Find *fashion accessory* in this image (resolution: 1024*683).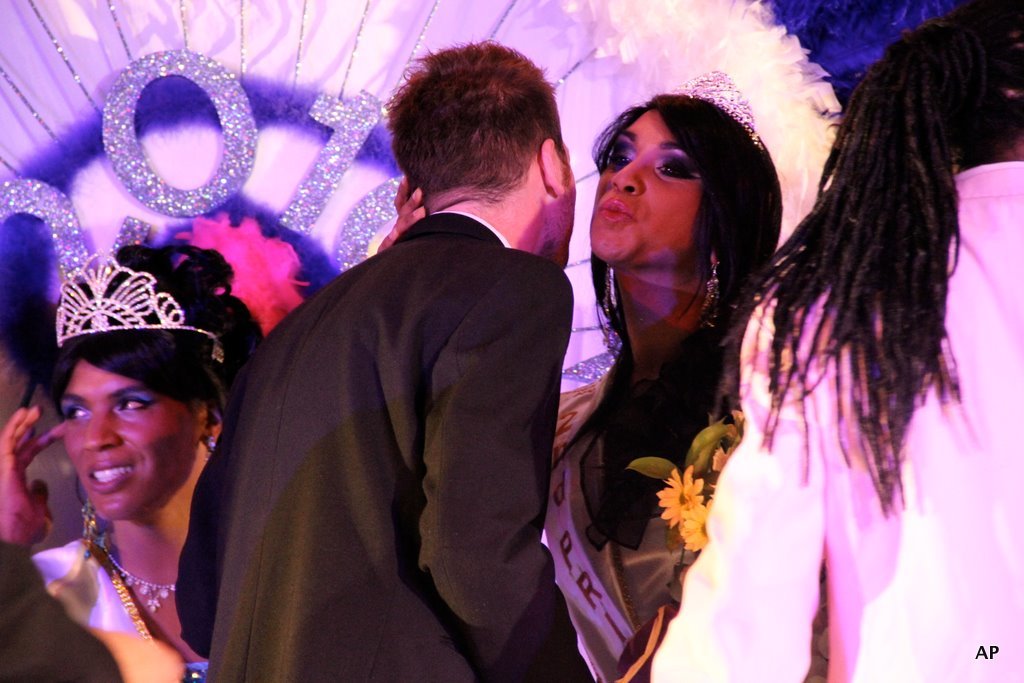
region(660, 65, 760, 131).
